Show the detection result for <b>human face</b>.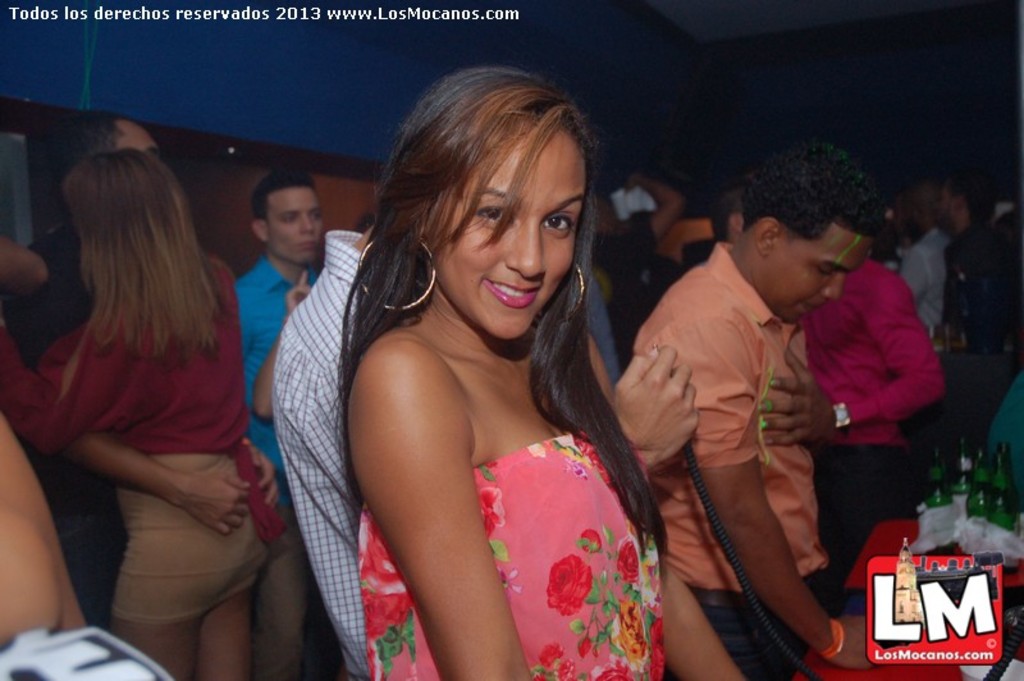
box=[936, 192, 957, 228].
